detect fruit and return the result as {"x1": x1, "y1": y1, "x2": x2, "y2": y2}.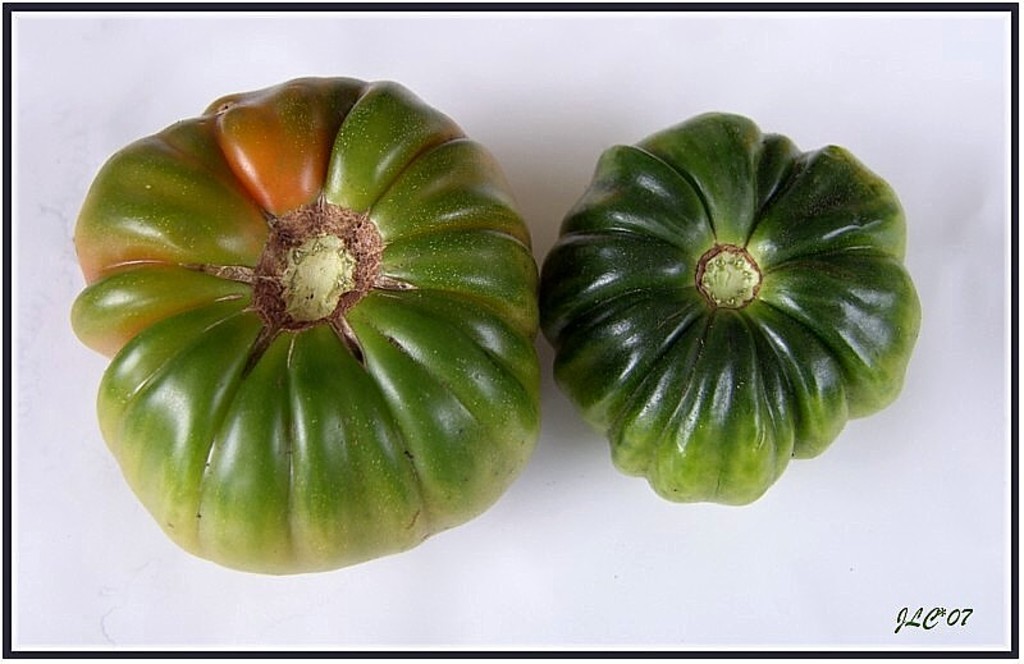
{"x1": 557, "y1": 154, "x2": 906, "y2": 528}.
